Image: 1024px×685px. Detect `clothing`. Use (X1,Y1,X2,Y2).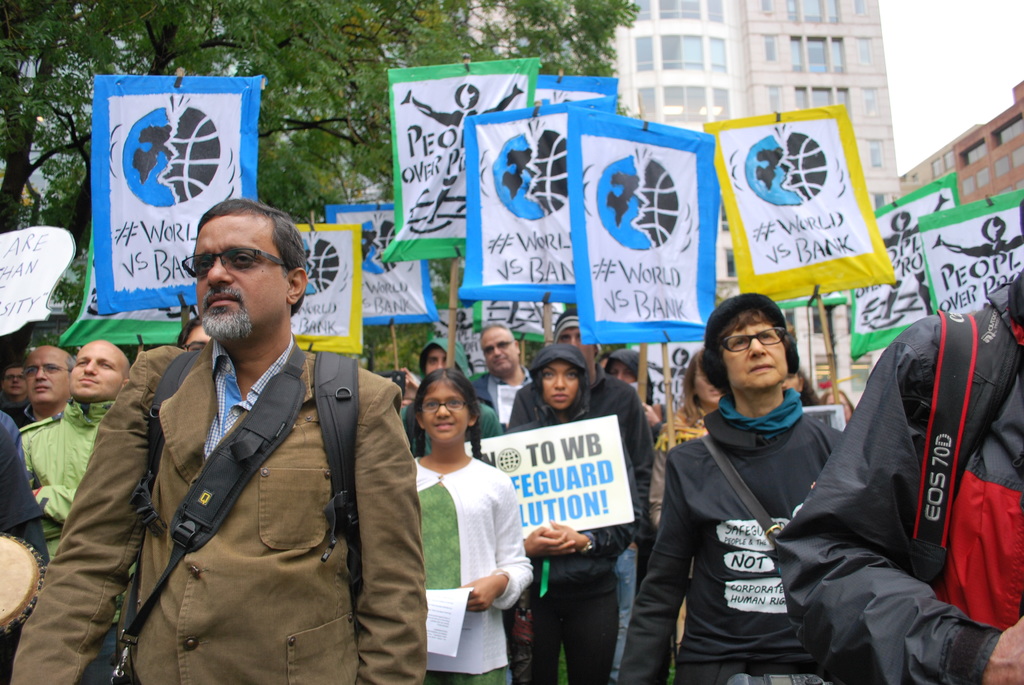
(410,454,542,684).
